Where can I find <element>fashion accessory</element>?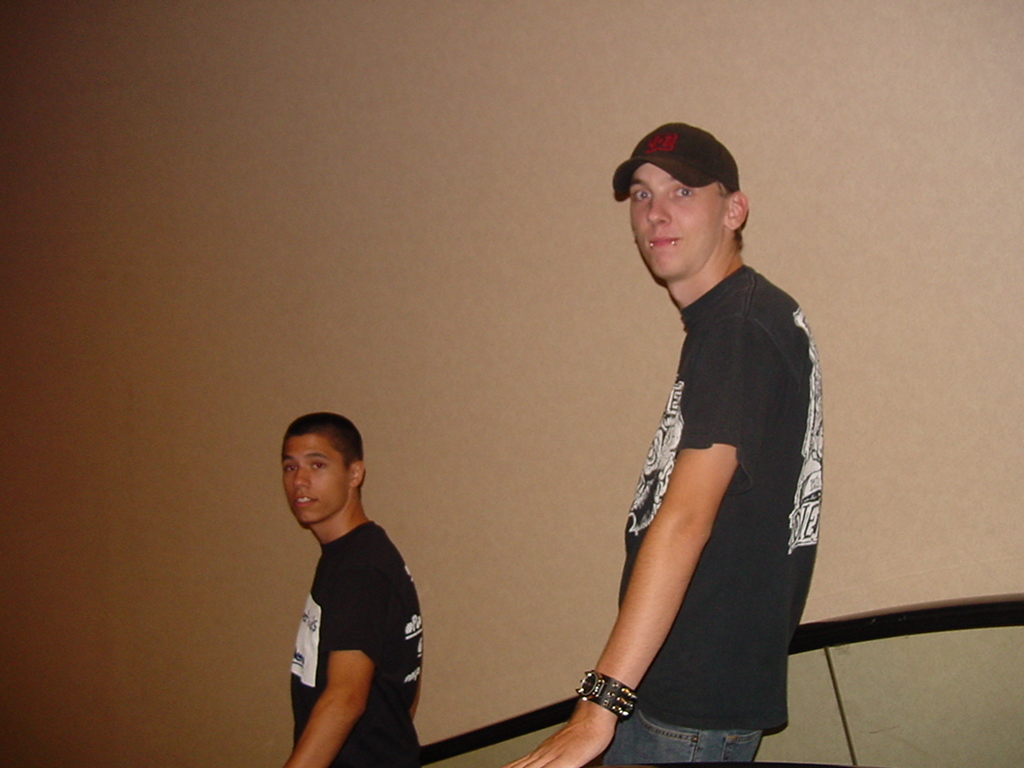
You can find it at 576/671/638/721.
